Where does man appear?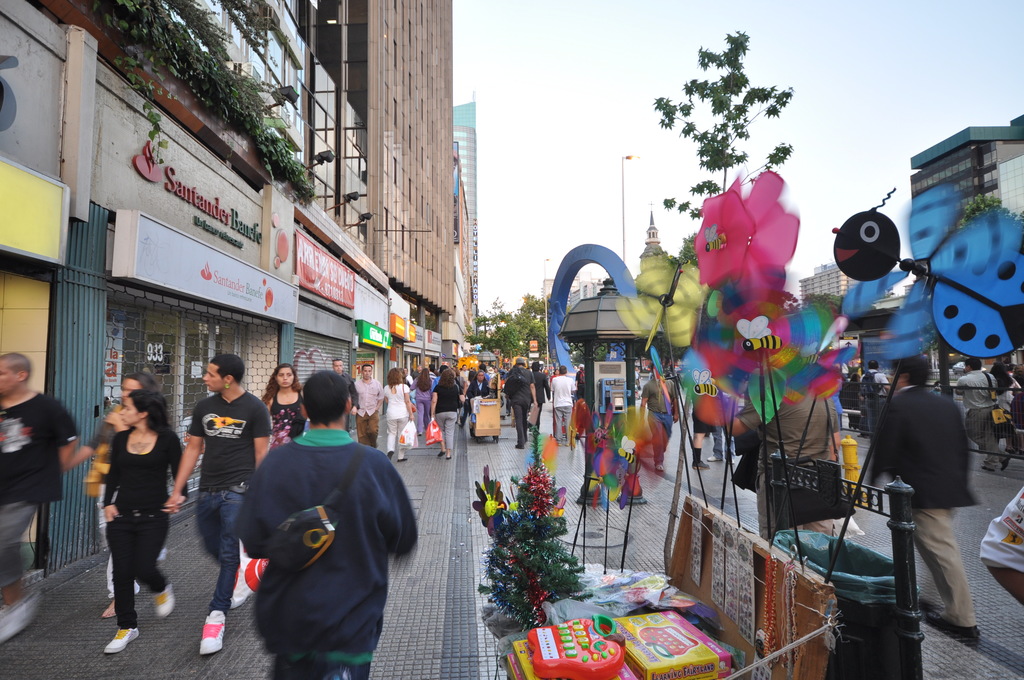
Appears at bbox=[334, 356, 360, 427].
